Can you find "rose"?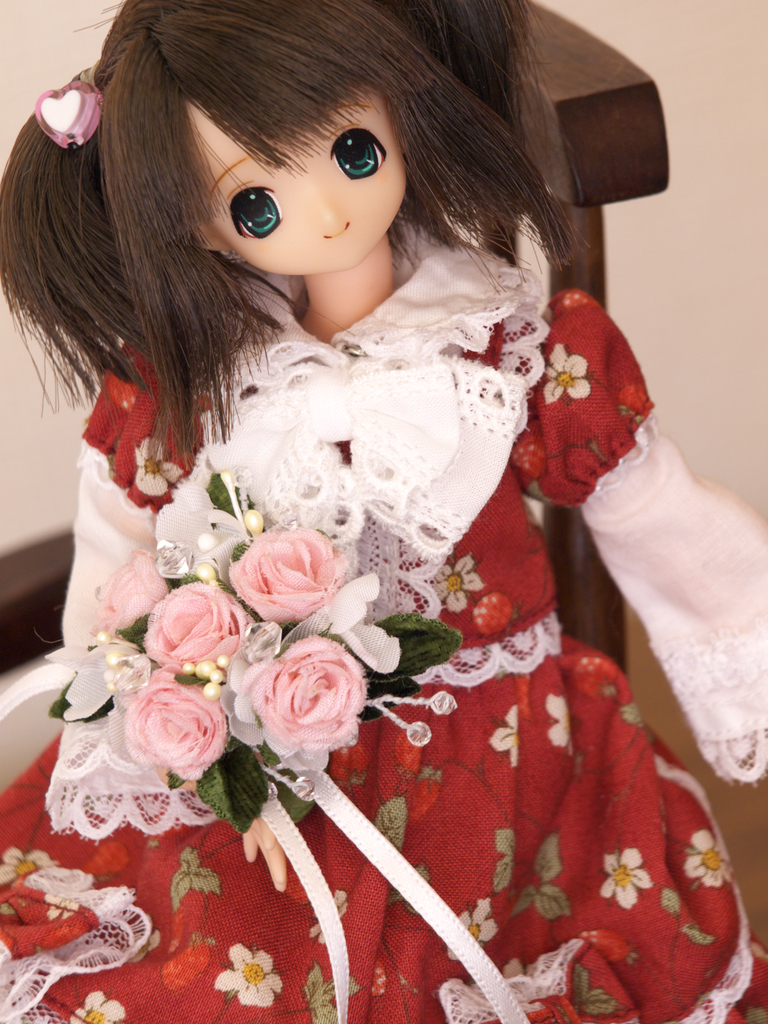
Yes, bounding box: x1=230 y1=526 x2=349 y2=629.
